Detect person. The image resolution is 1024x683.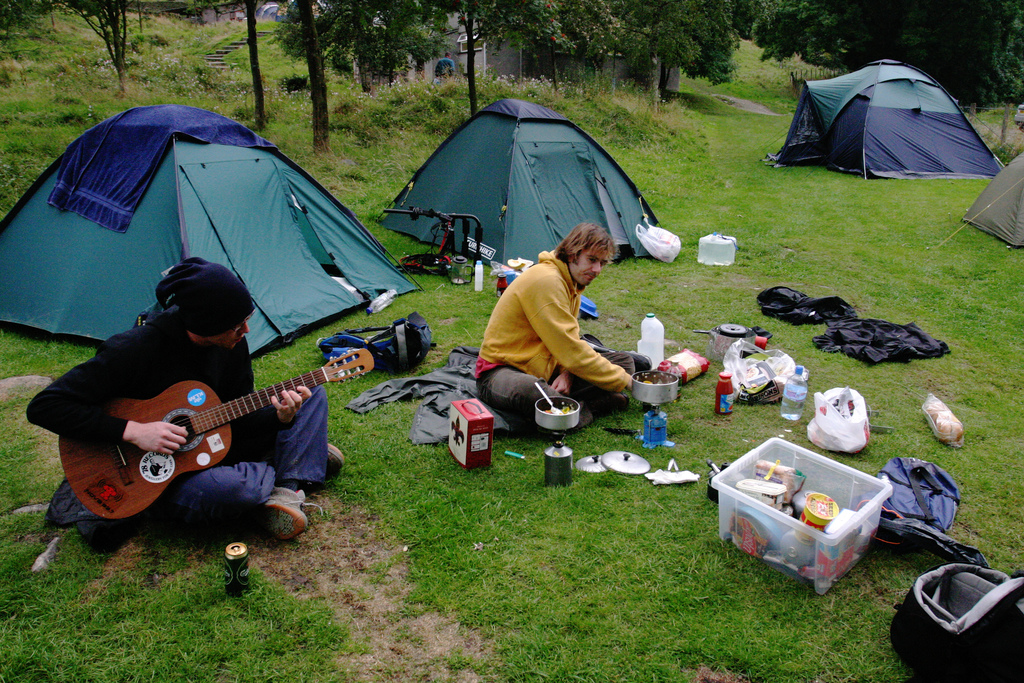
left=476, top=218, right=639, bottom=431.
